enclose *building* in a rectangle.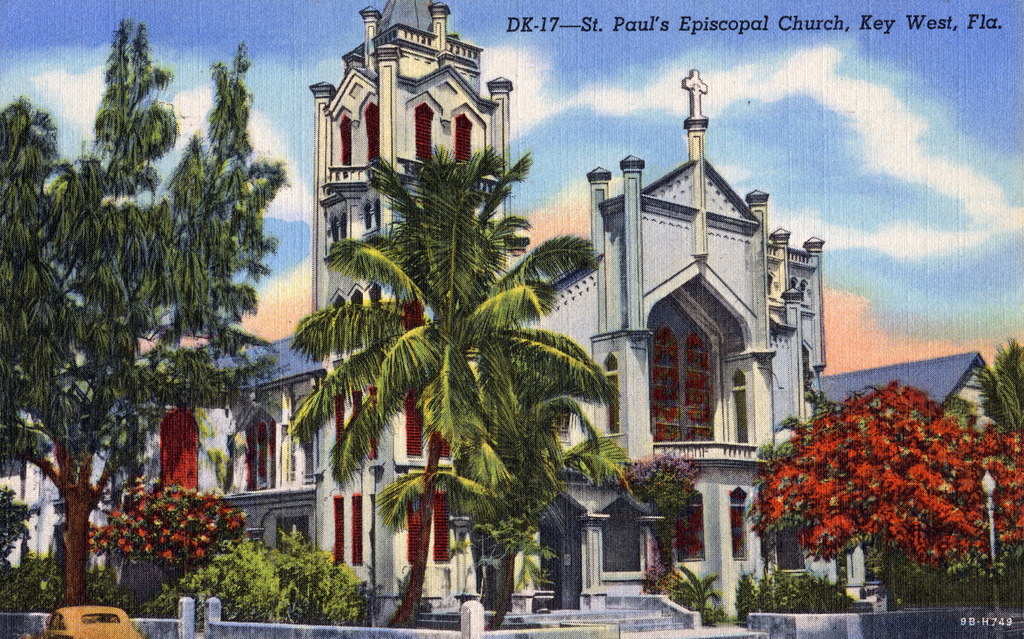
l=1, t=0, r=1016, b=631.
